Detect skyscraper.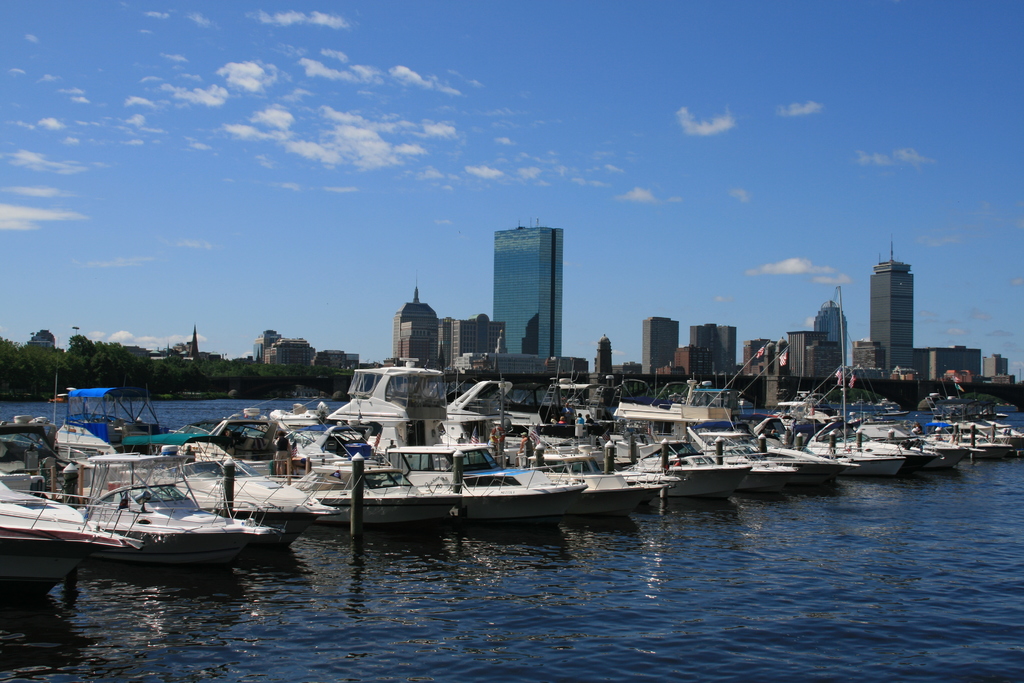
Detected at {"left": 689, "top": 314, "right": 749, "bottom": 381}.
